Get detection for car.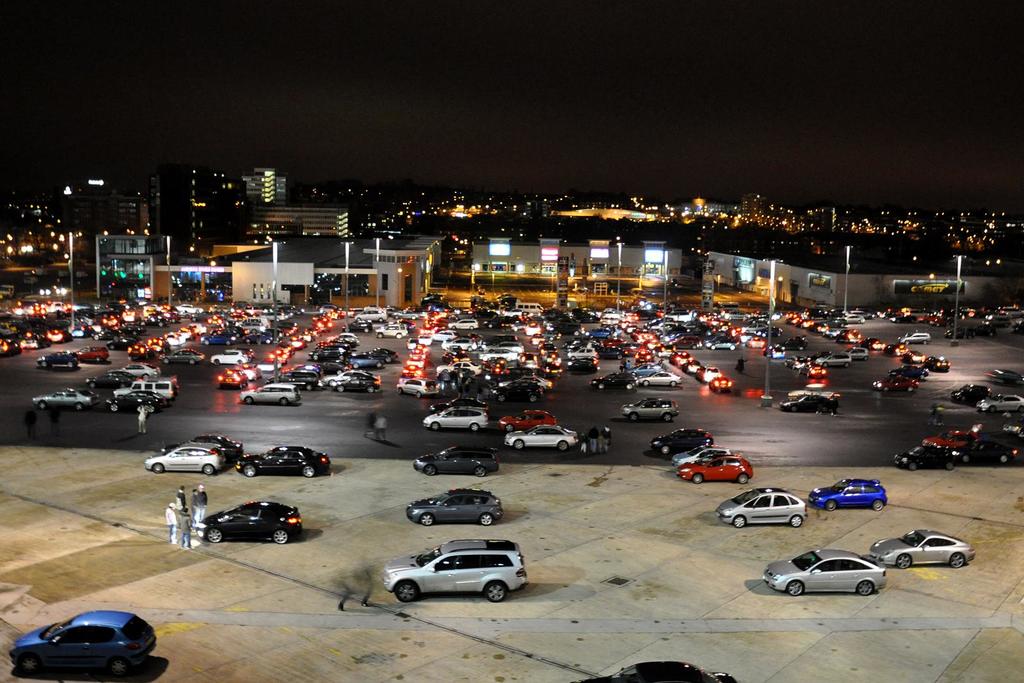
Detection: {"x1": 650, "y1": 428, "x2": 714, "y2": 453}.
